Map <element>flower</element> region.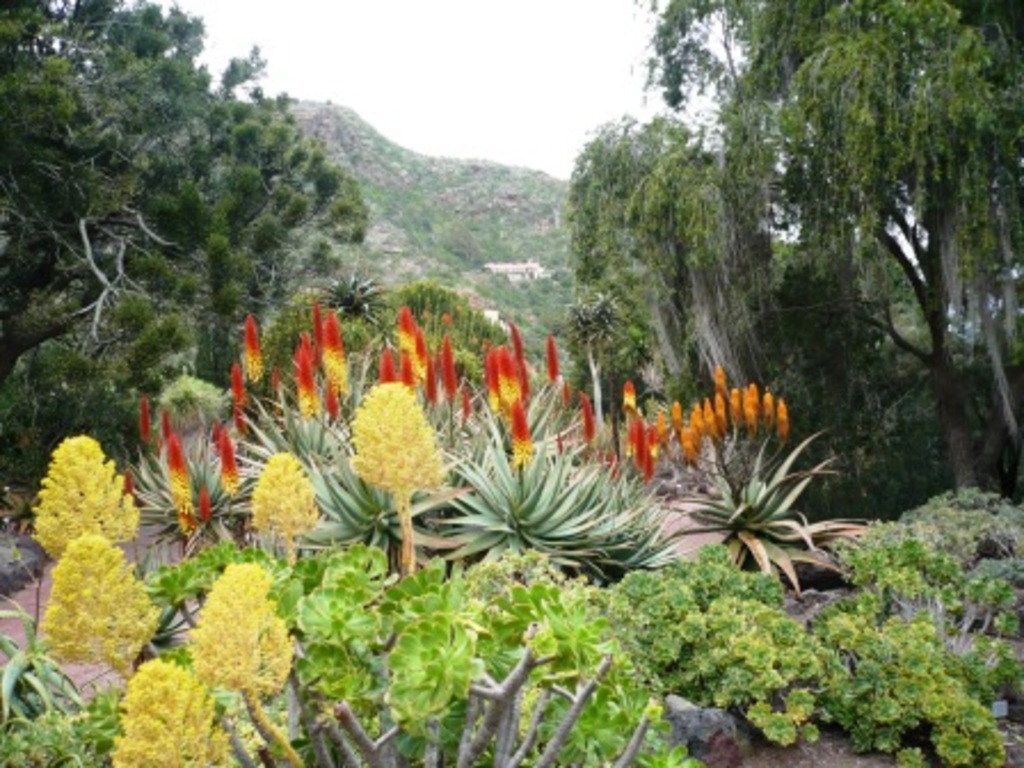
Mapped to locate(183, 551, 293, 693).
